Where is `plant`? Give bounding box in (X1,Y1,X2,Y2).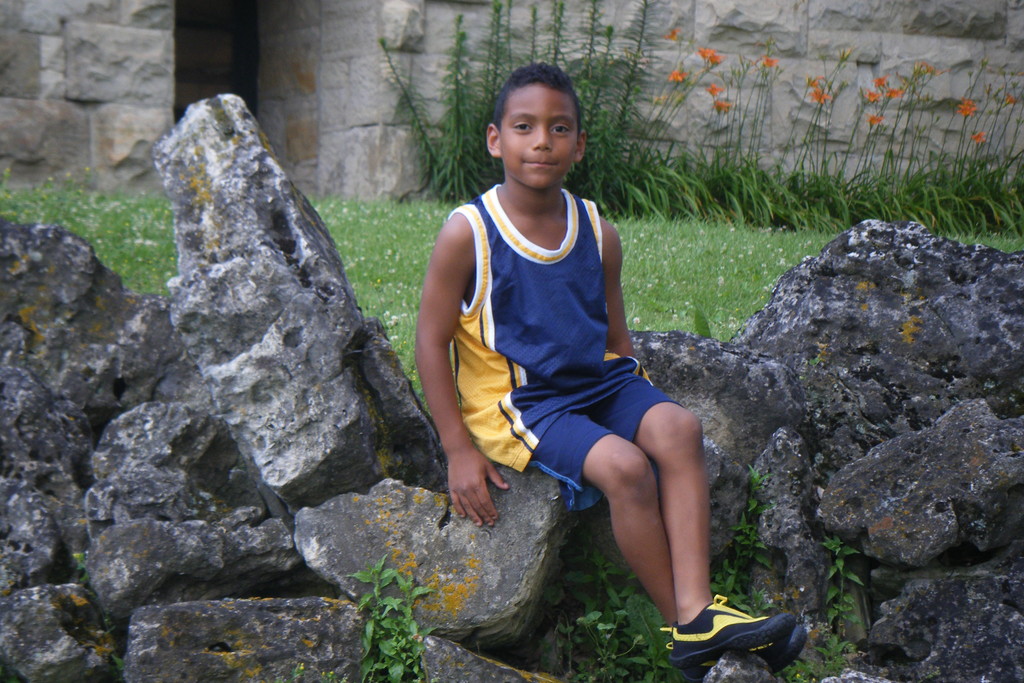
(72,548,88,583).
